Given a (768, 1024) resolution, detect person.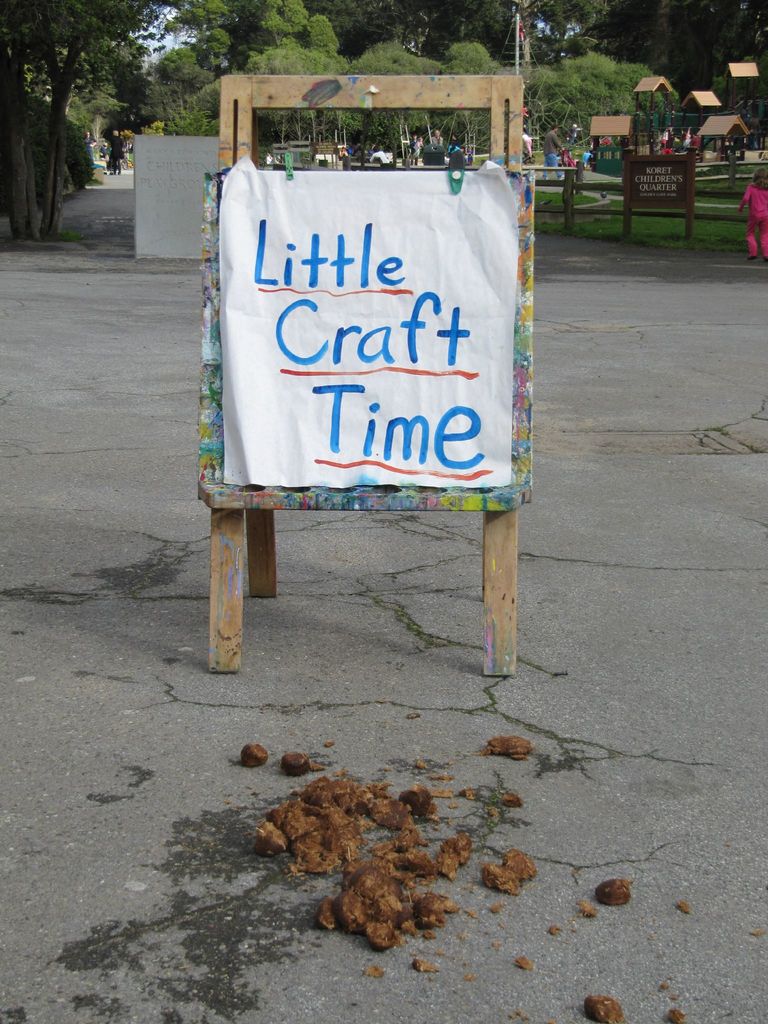
detection(426, 124, 445, 150).
